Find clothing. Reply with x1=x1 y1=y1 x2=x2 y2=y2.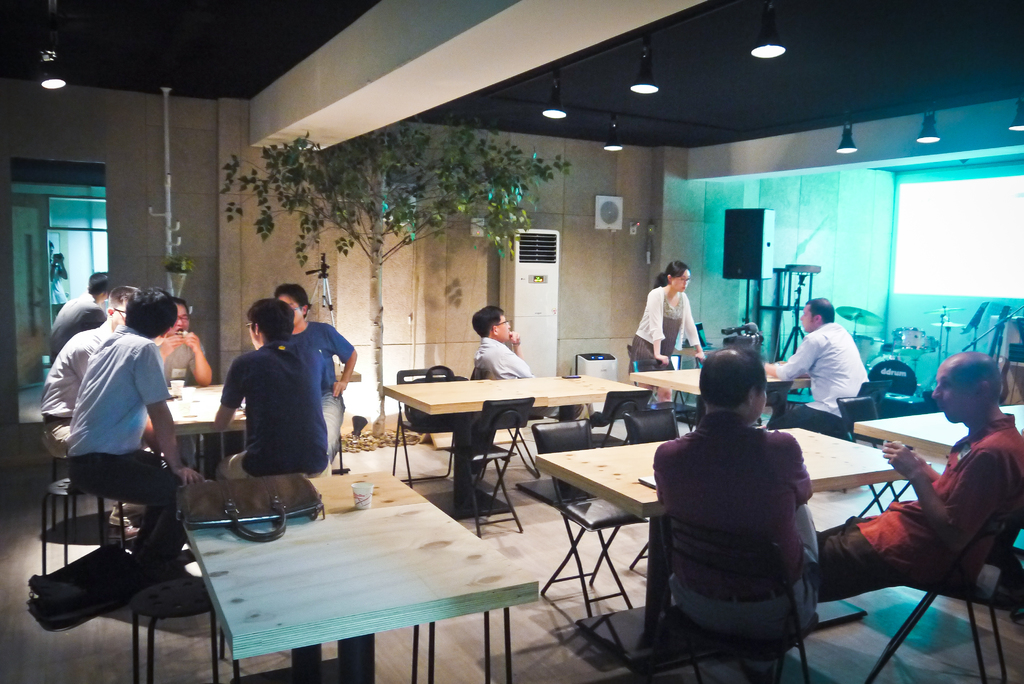
x1=282 y1=316 x2=360 y2=463.
